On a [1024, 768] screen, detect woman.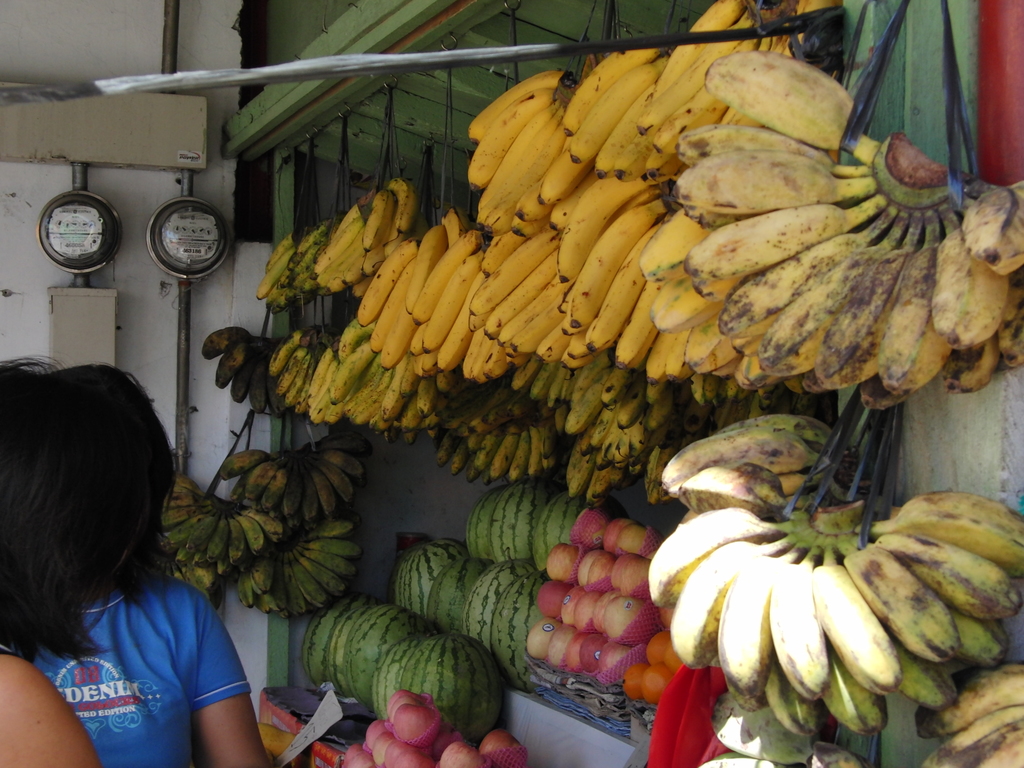
box=[0, 356, 108, 767].
